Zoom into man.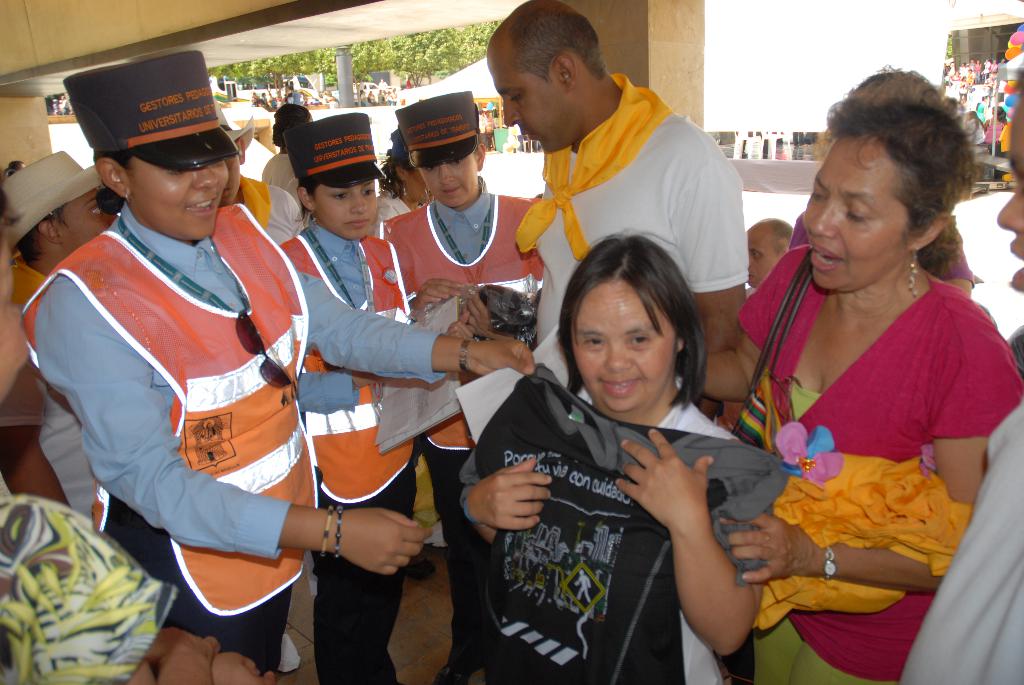
Zoom target: x1=255, y1=99, x2=320, y2=200.
